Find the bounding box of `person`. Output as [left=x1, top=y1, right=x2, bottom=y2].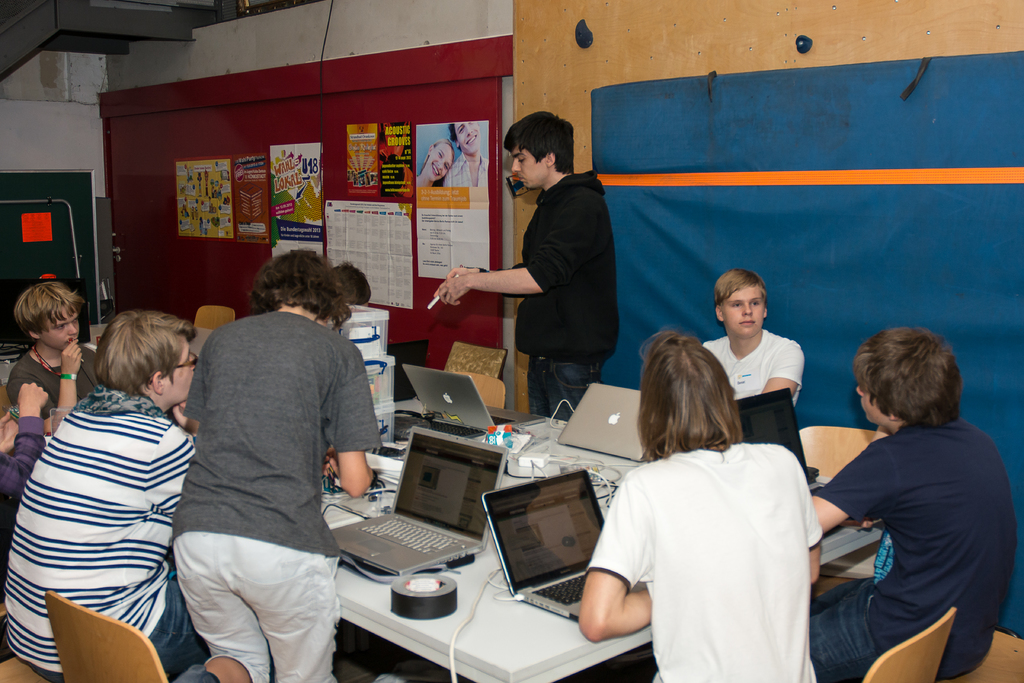
[left=703, top=268, right=807, bottom=406].
